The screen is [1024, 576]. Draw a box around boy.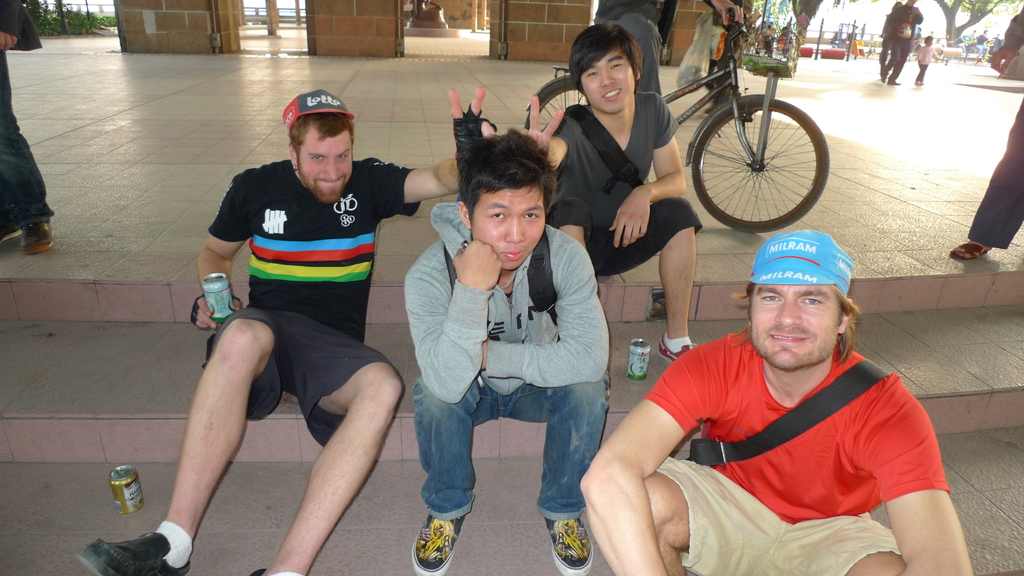
394, 137, 614, 544.
